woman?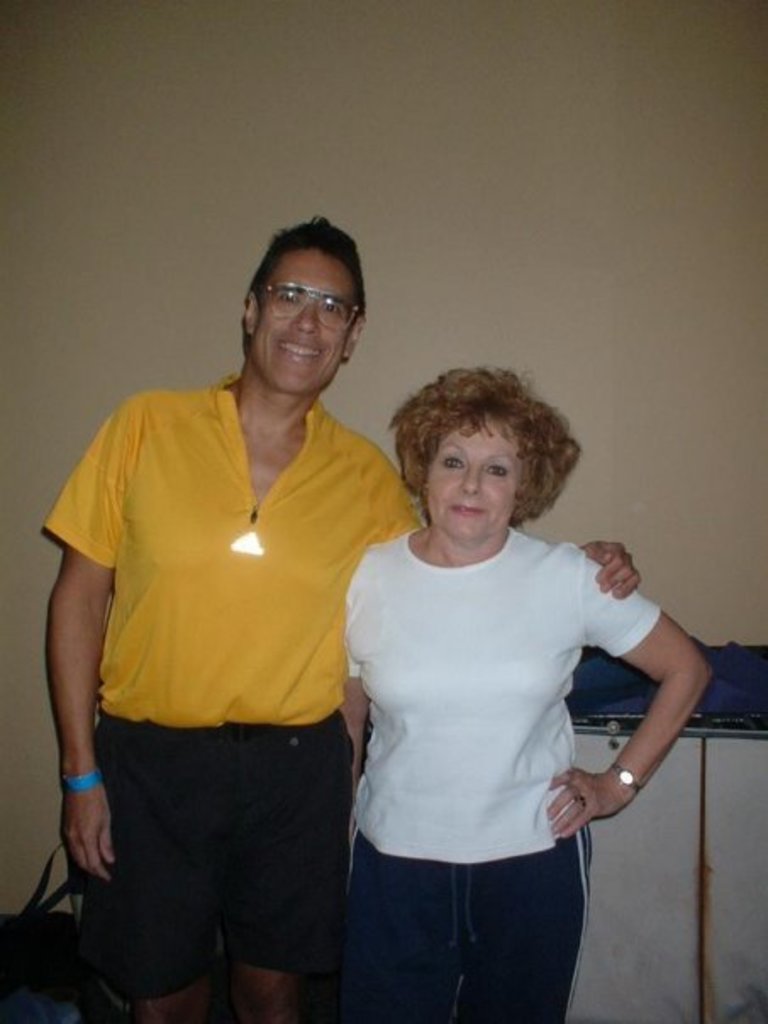
[x1=305, y1=405, x2=683, y2=1007]
